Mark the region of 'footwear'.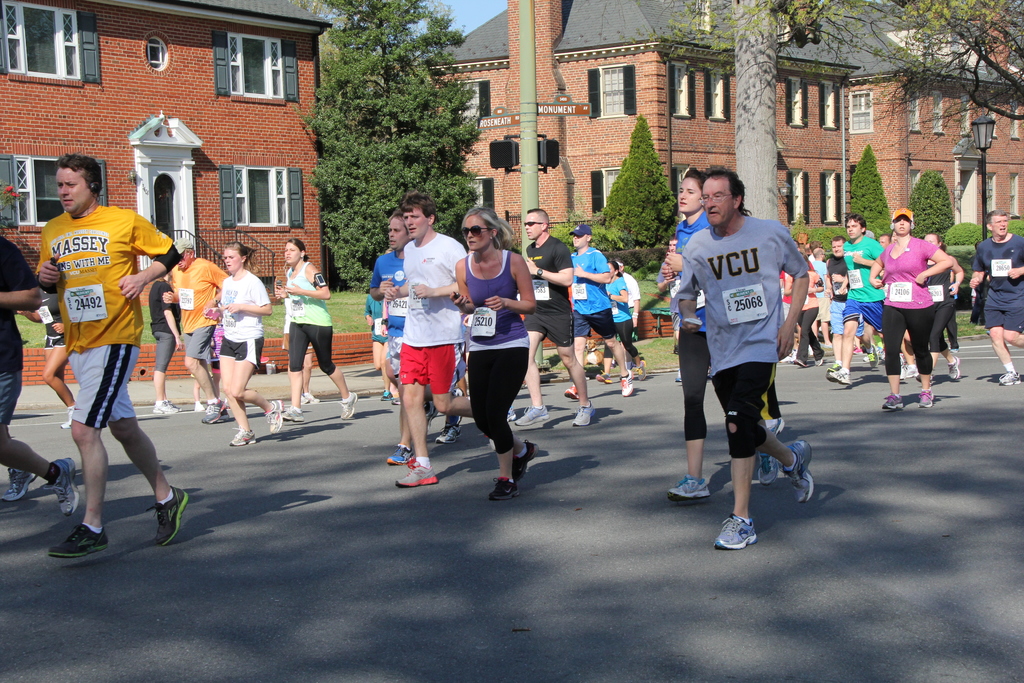
Region: BBox(201, 395, 230, 424).
